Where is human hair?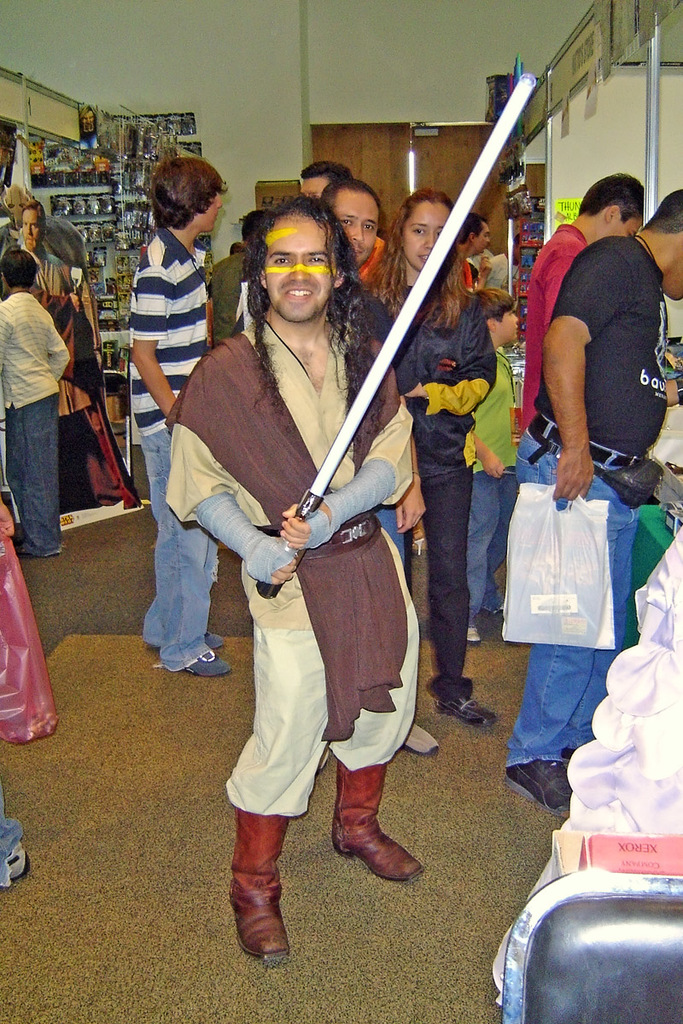
0, 247, 39, 286.
